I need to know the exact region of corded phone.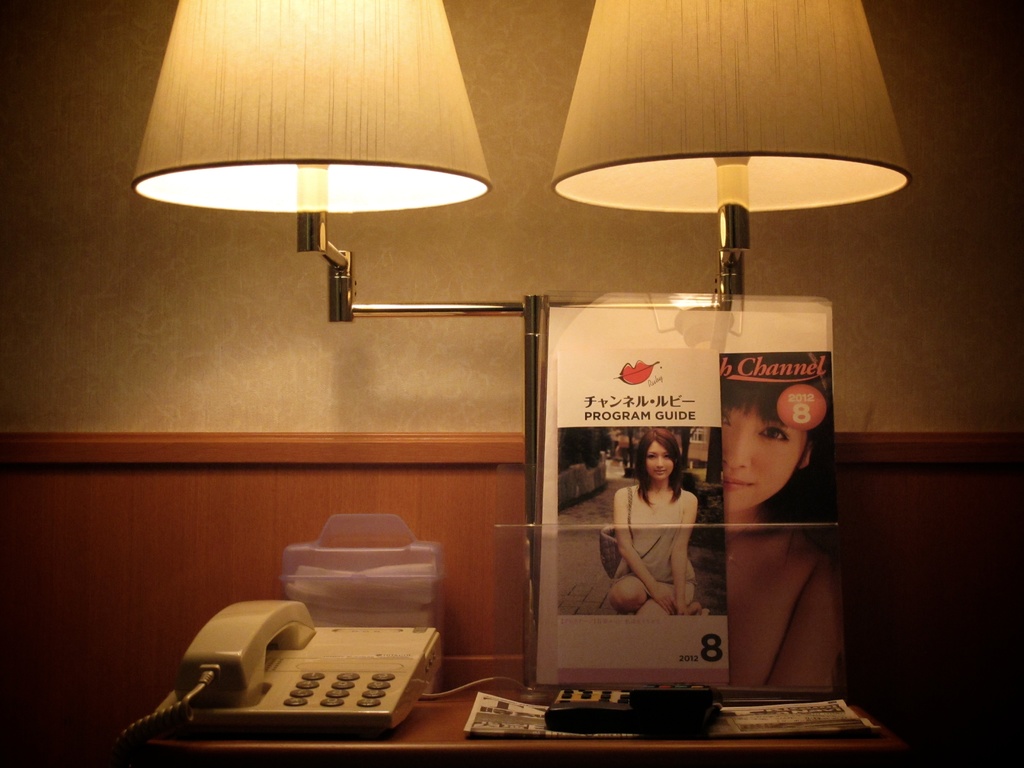
Region: 151/582/452/750.
